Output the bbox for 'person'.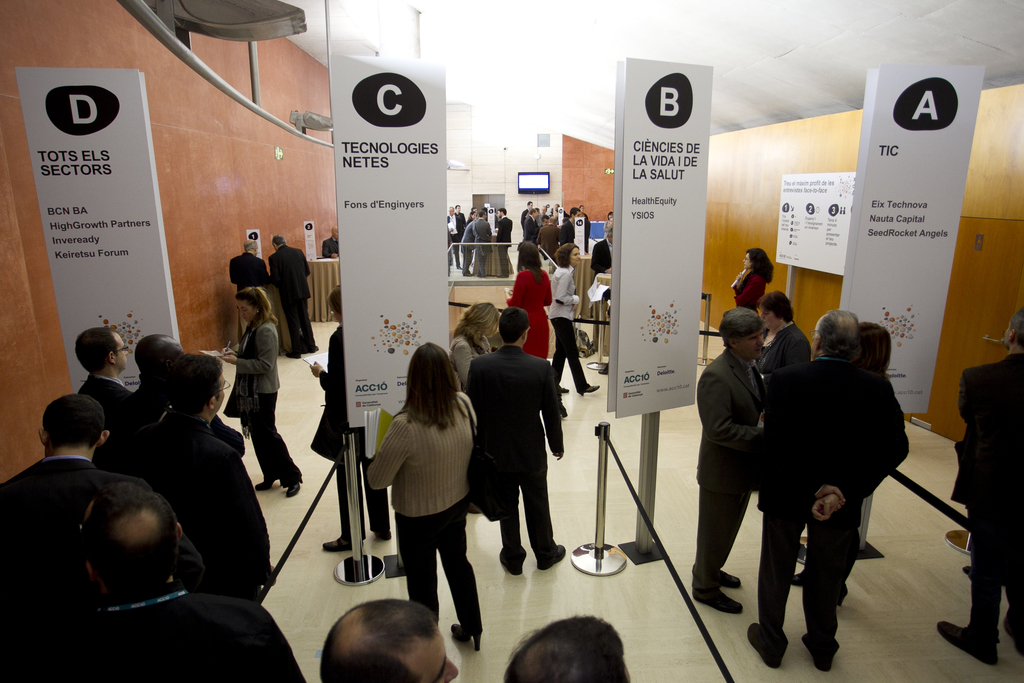
22:481:307:682.
